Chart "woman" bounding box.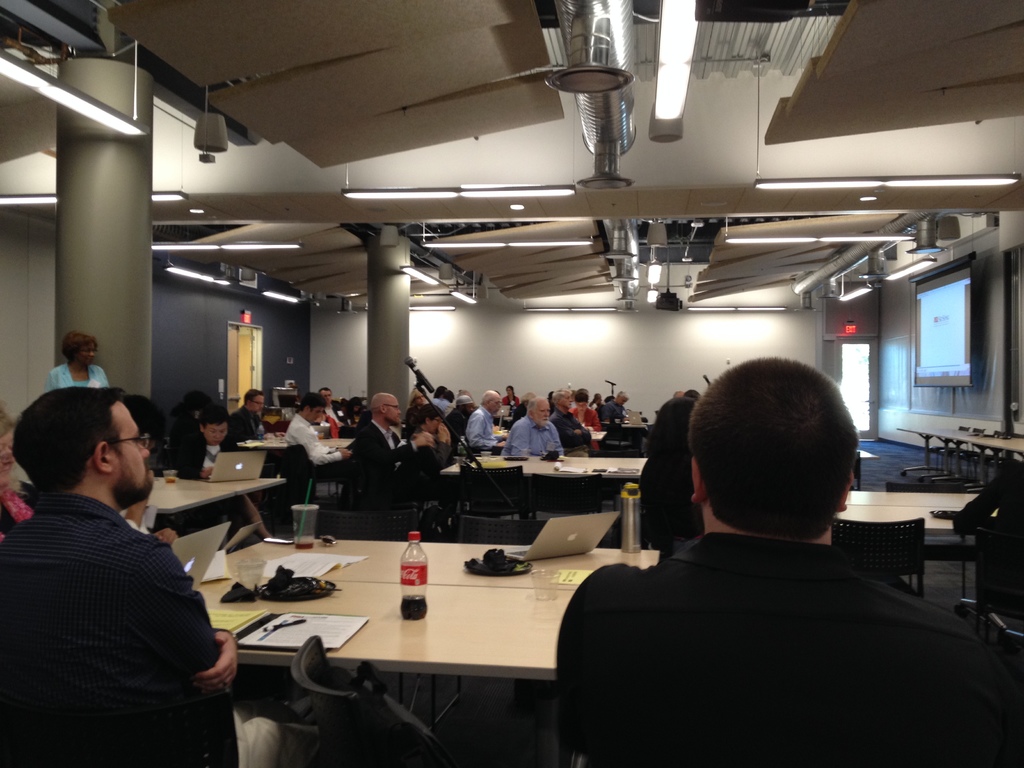
Charted: <region>164, 390, 212, 452</region>.
